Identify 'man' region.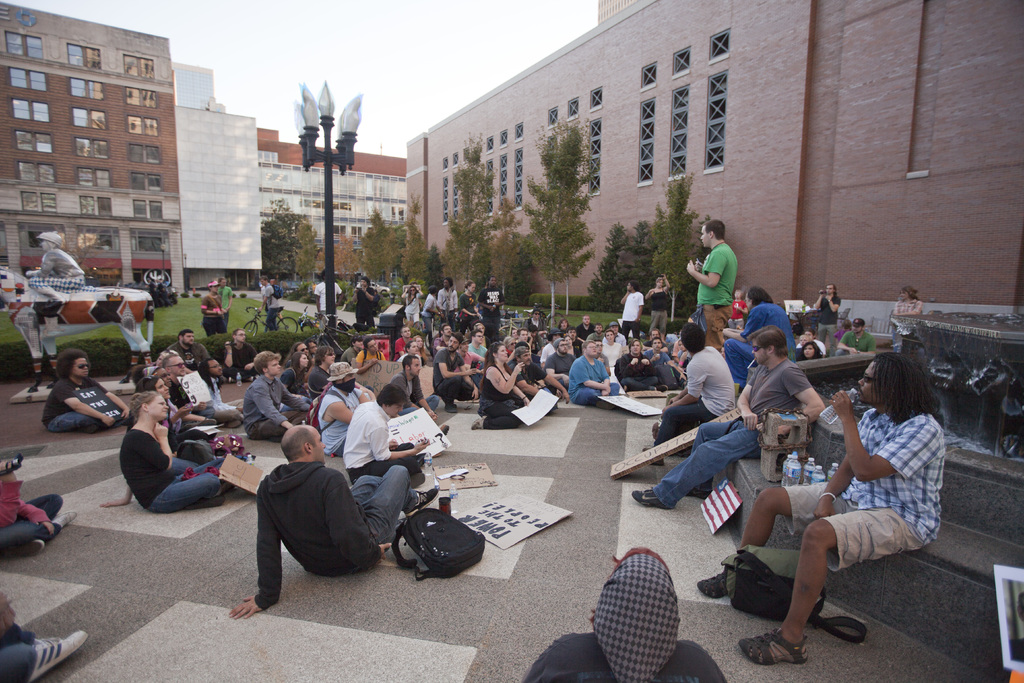
Region: {"left": 434, "top": 329, "right": 479, "bottom": 413}.
